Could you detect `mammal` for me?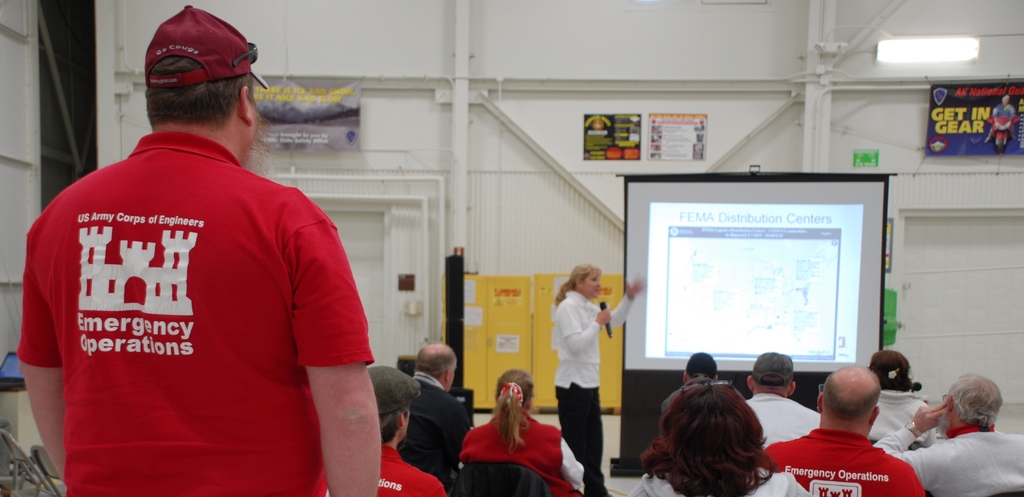
Detection result: (871,348,940,446).
